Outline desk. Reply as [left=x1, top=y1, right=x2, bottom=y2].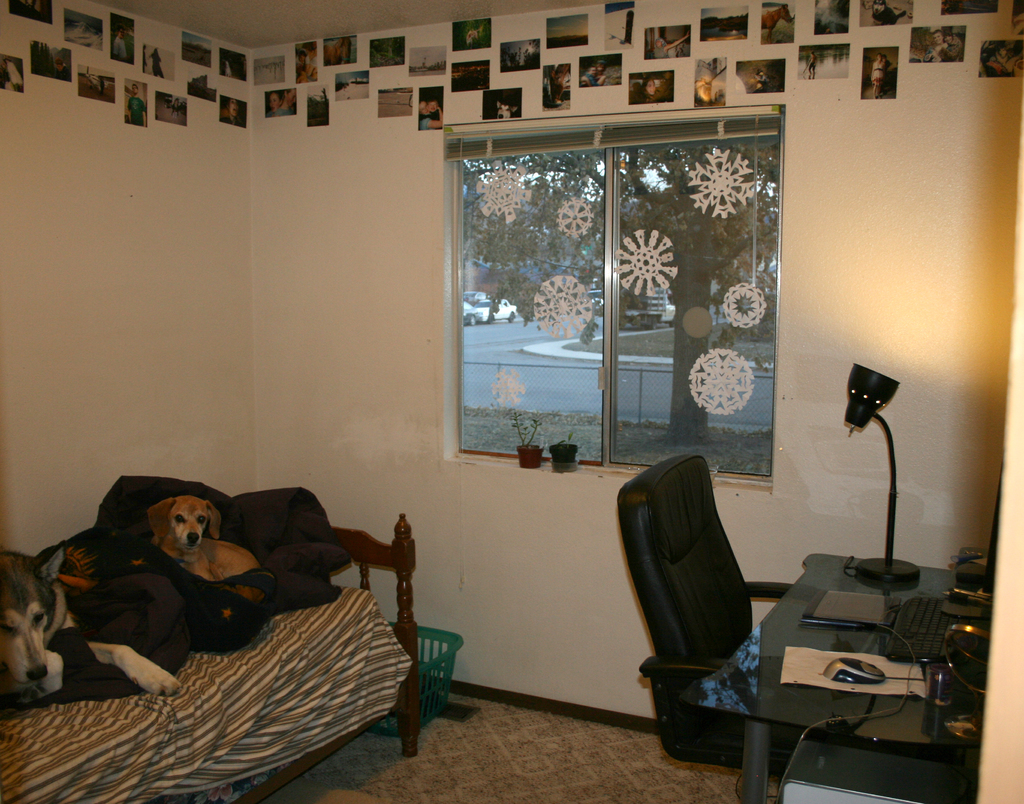
[left=694, top=555, right=991, bottom=803].
